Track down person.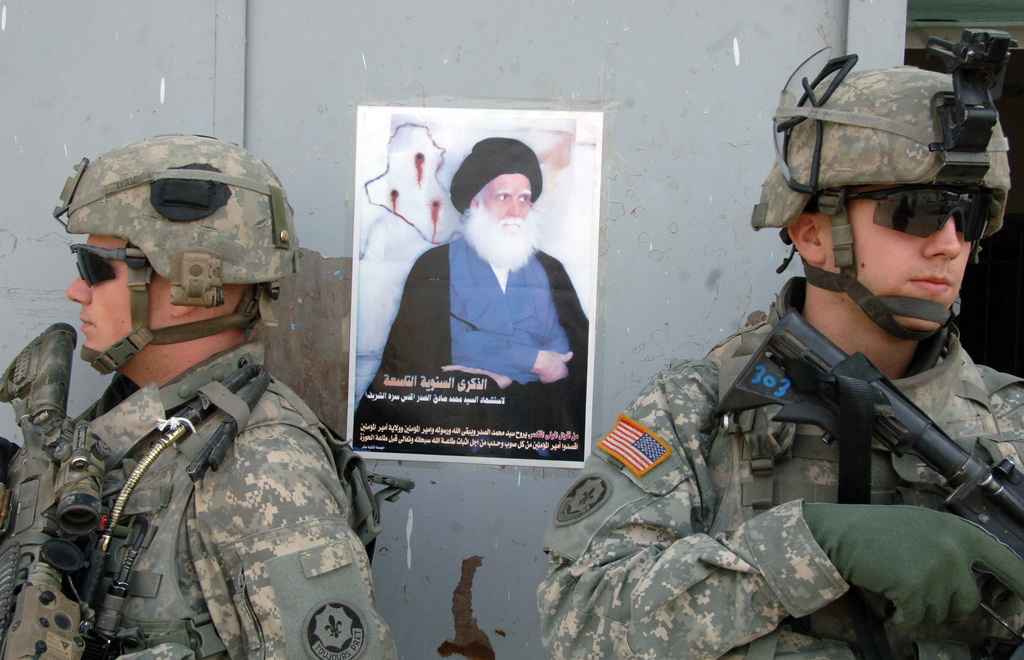
Tracked to 0:135:398:659.
